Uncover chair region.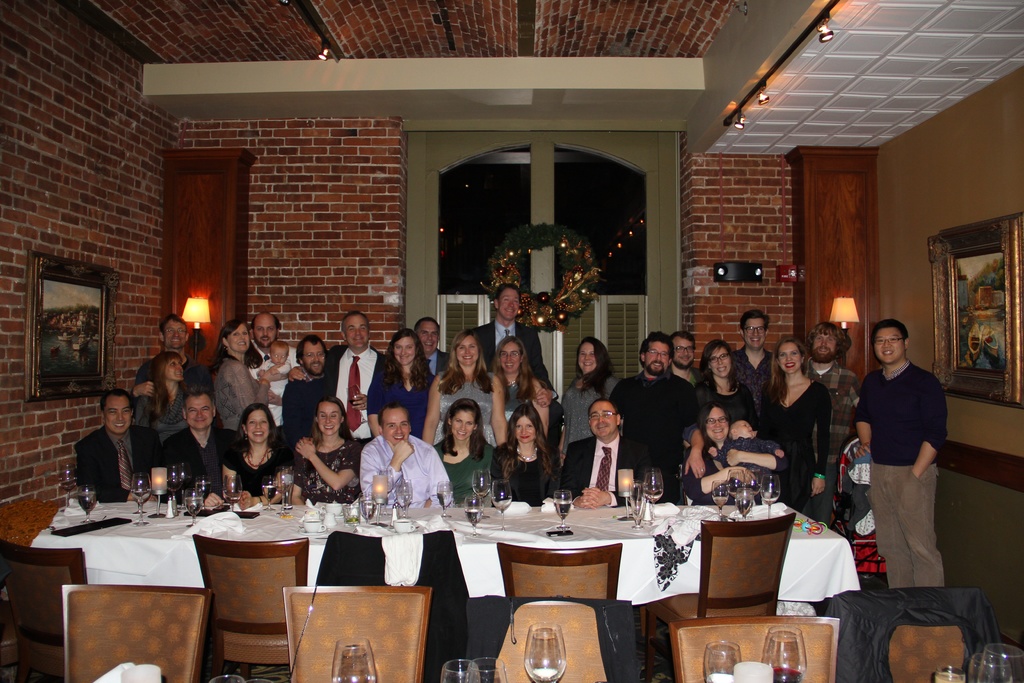
Uncovered: box=[190, 530, 309, 682].
